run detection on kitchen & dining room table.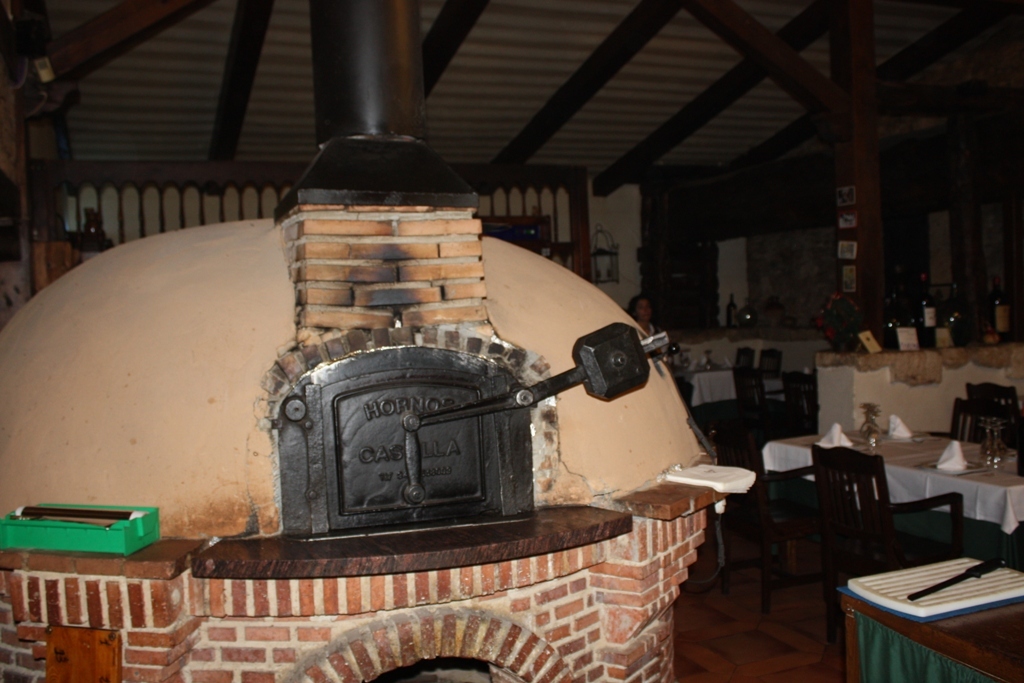
Result: x1=755, y1=412, x2=1023, y2=631.
